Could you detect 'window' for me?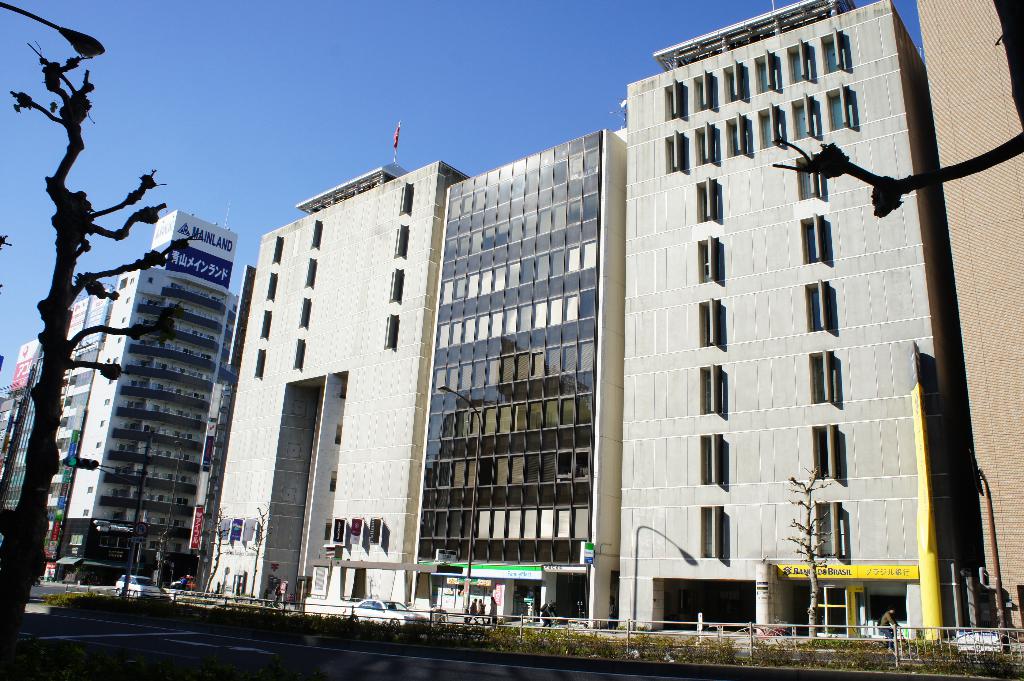
Detection result: locate(725, 61, 741, 104).
